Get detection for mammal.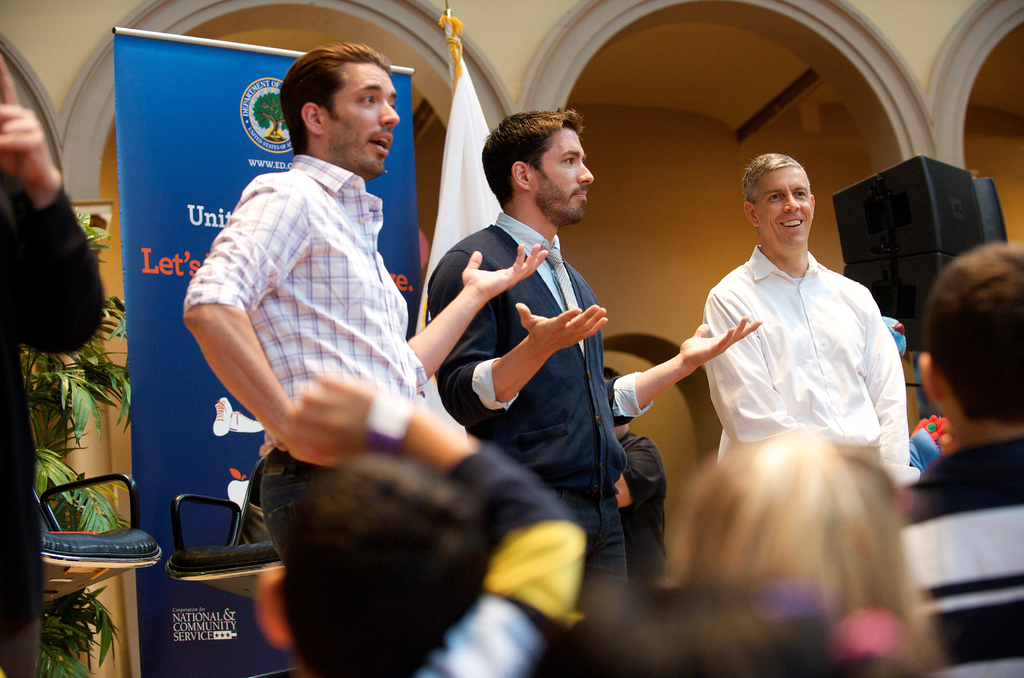
Detection: [x1=700, y1=155, x2=941, y2=503].
